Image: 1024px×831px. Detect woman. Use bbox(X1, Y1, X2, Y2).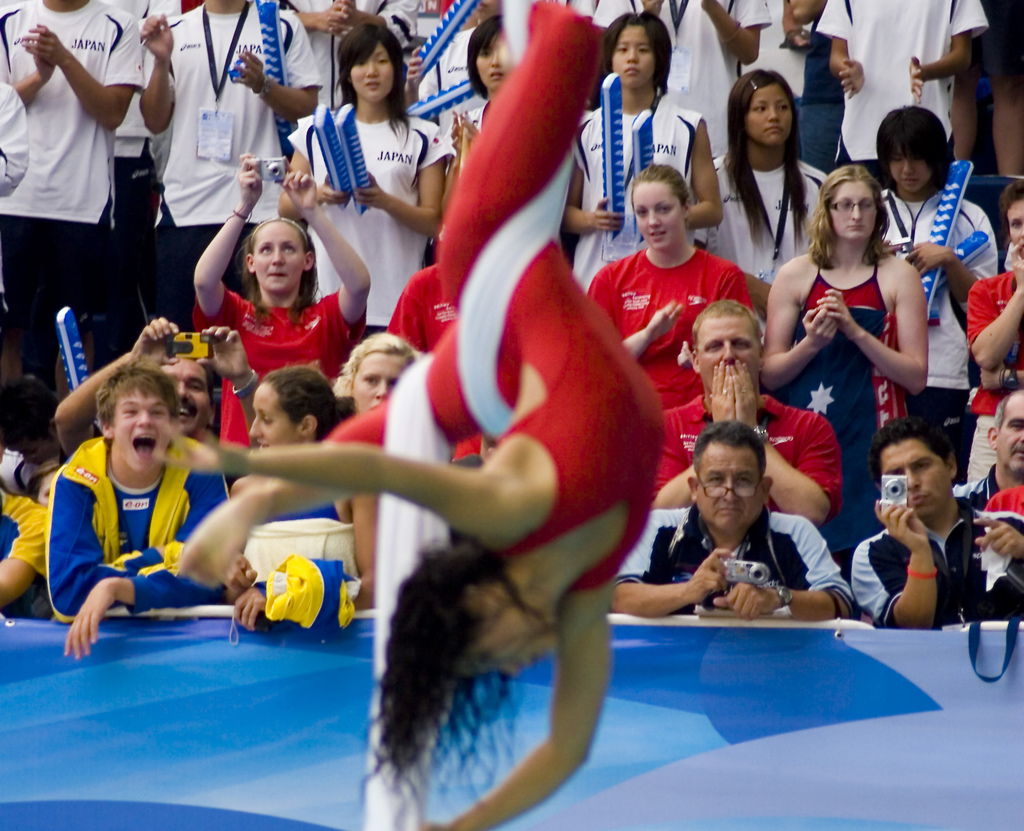
bbox(579, 170, 760, 412).
